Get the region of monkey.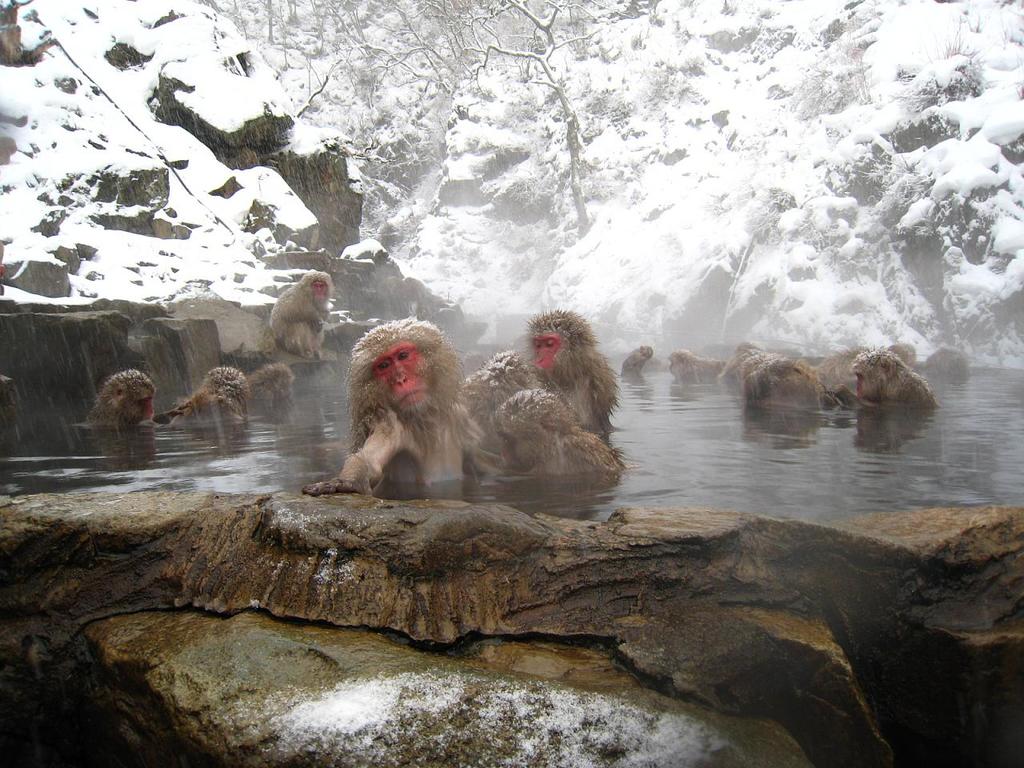
box=[490, 388, 630, 474].
